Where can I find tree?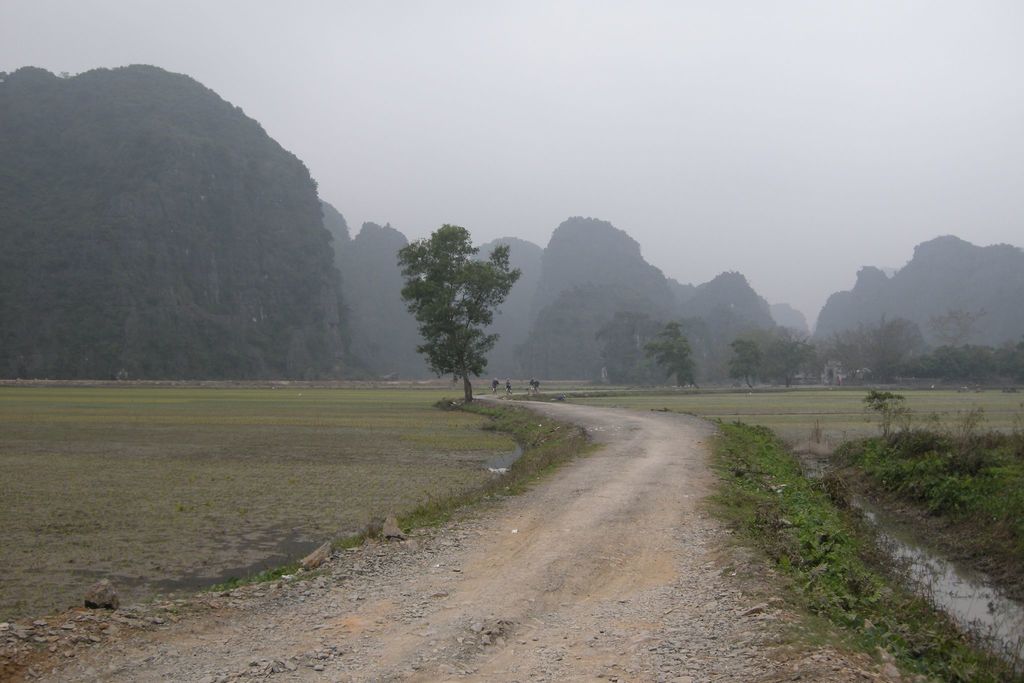
You can find it at 397 200 524 408.
